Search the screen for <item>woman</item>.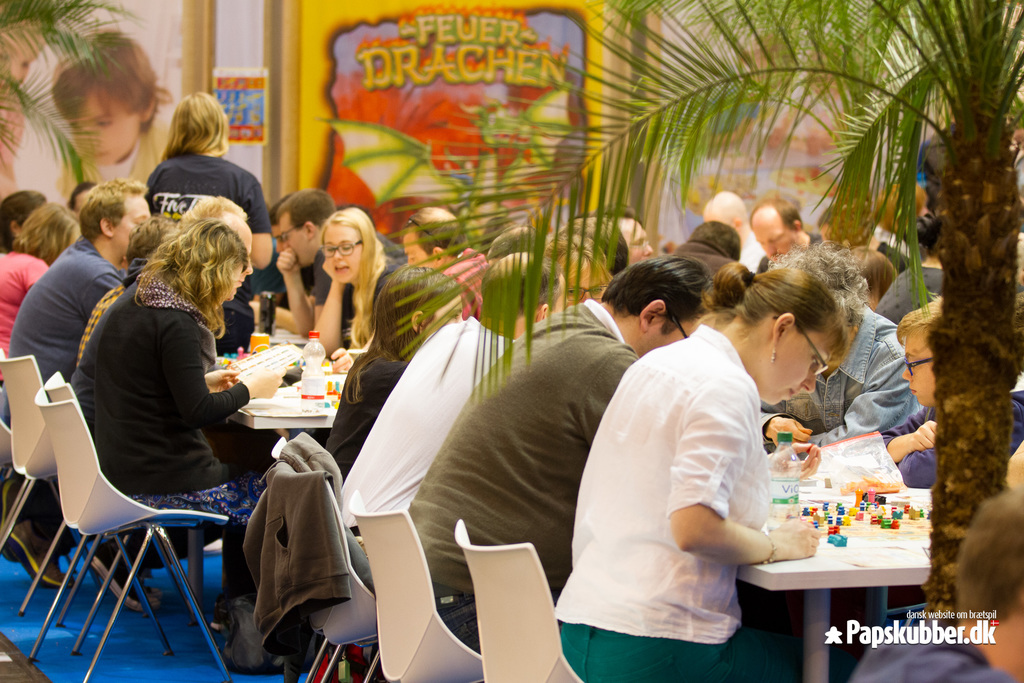
Found at (x1=309, y1=208, x2=403, y2=371).
